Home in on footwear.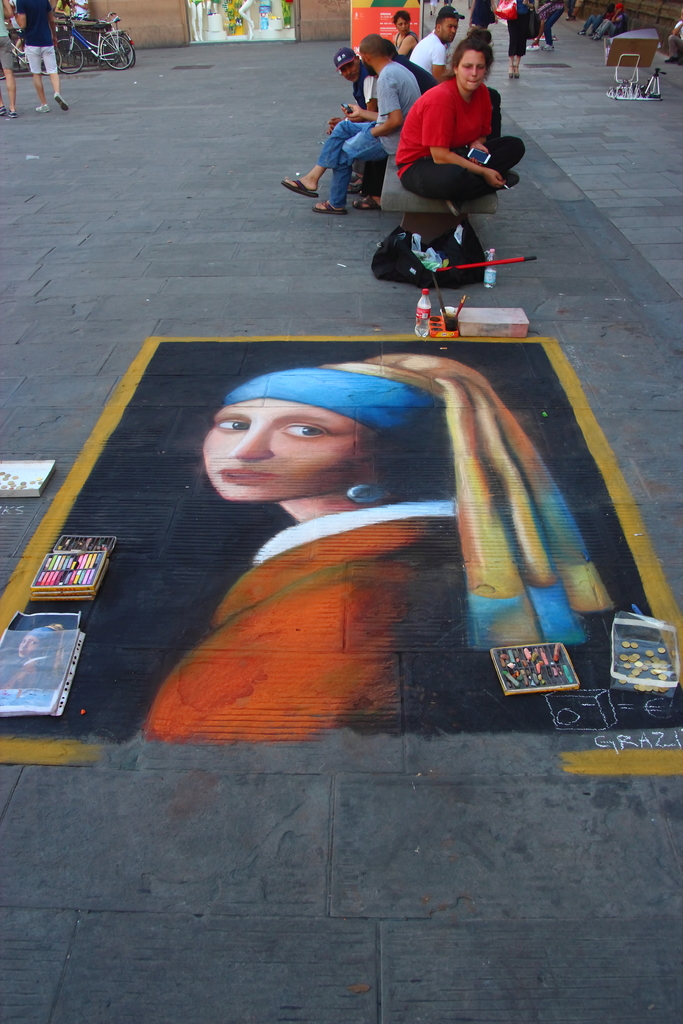
Homed in at pyautogui.locateOnScreen(309, 199, 354, 218).
